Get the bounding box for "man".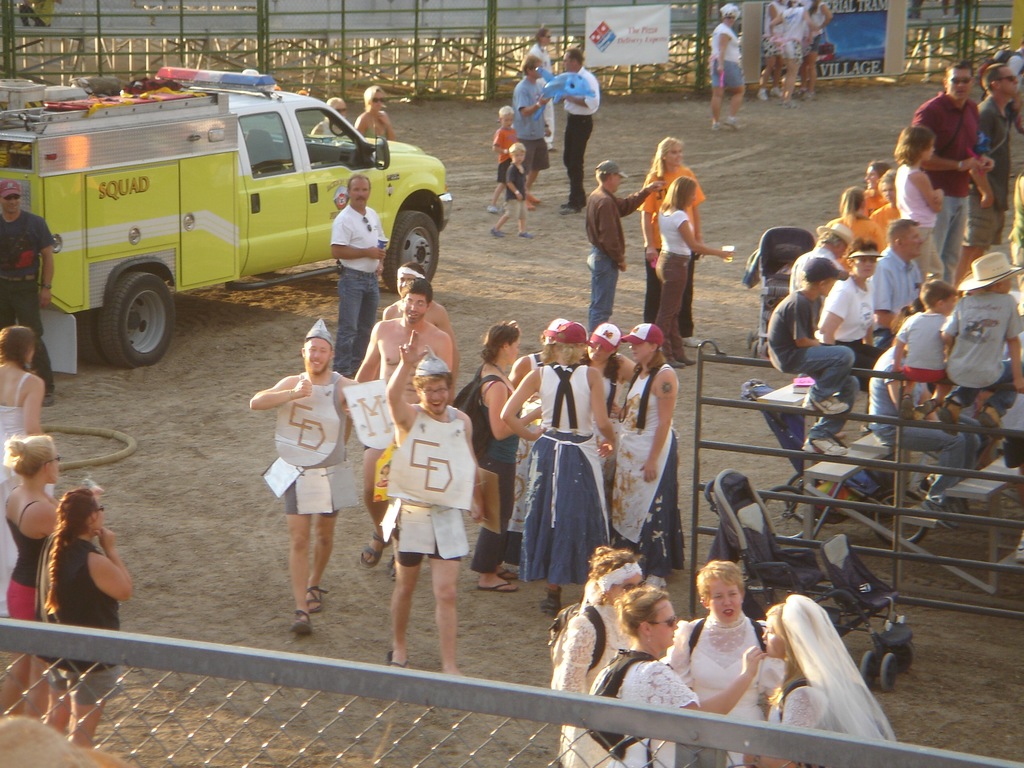
x1=329, y1=173, x2=390, y2=378.
